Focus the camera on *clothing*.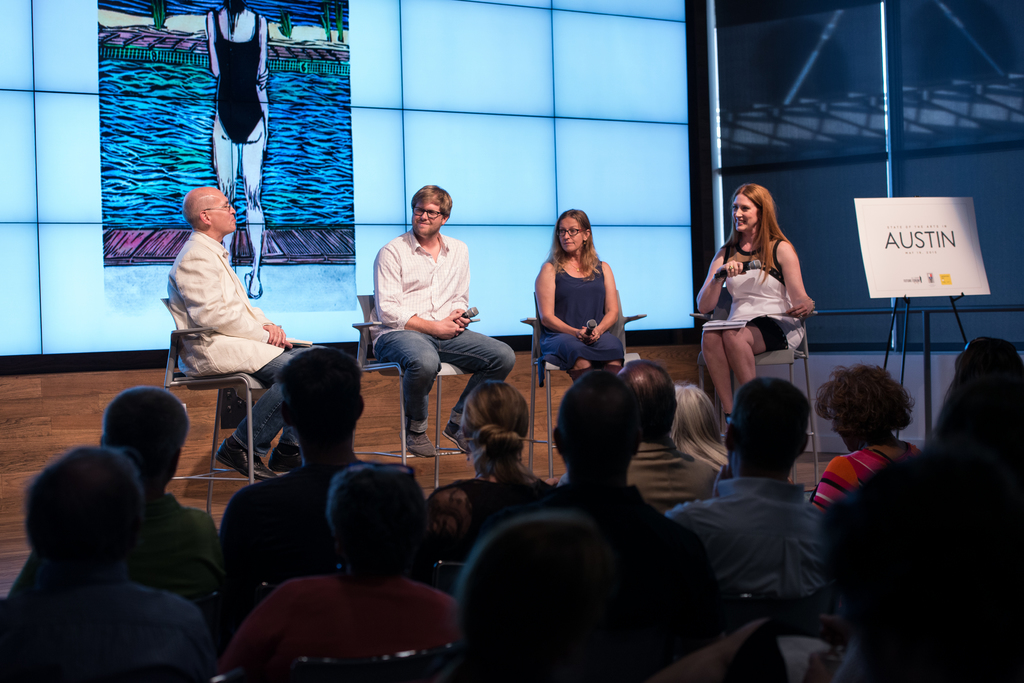
Focus region: box(367, 229, 516, 432).
